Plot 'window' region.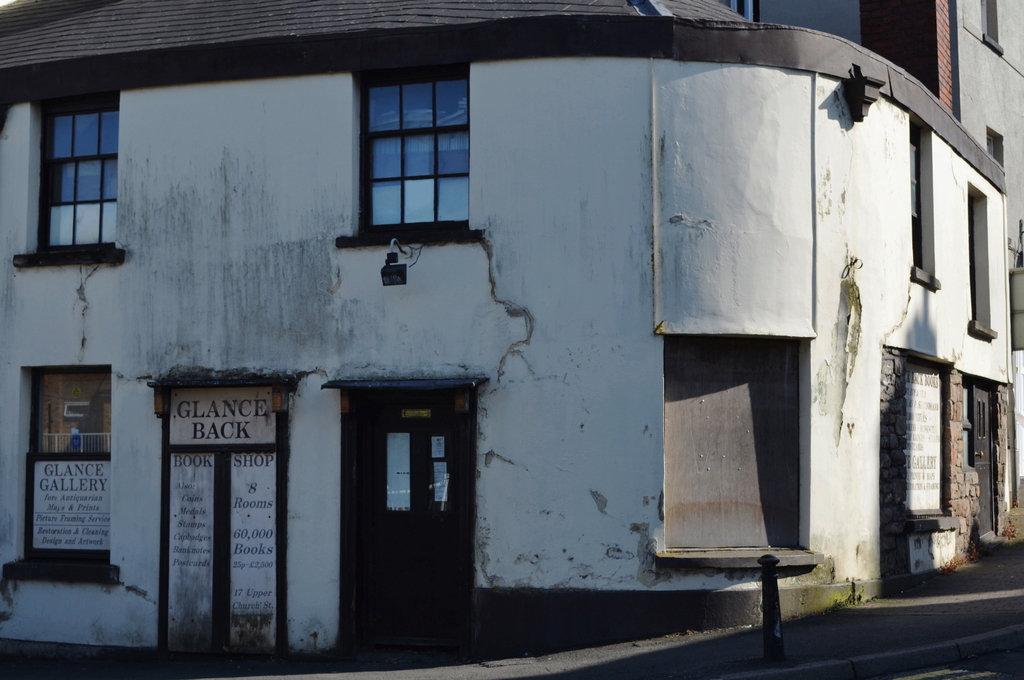
Plotted at <region>968, 182, 999, 340</region>.
